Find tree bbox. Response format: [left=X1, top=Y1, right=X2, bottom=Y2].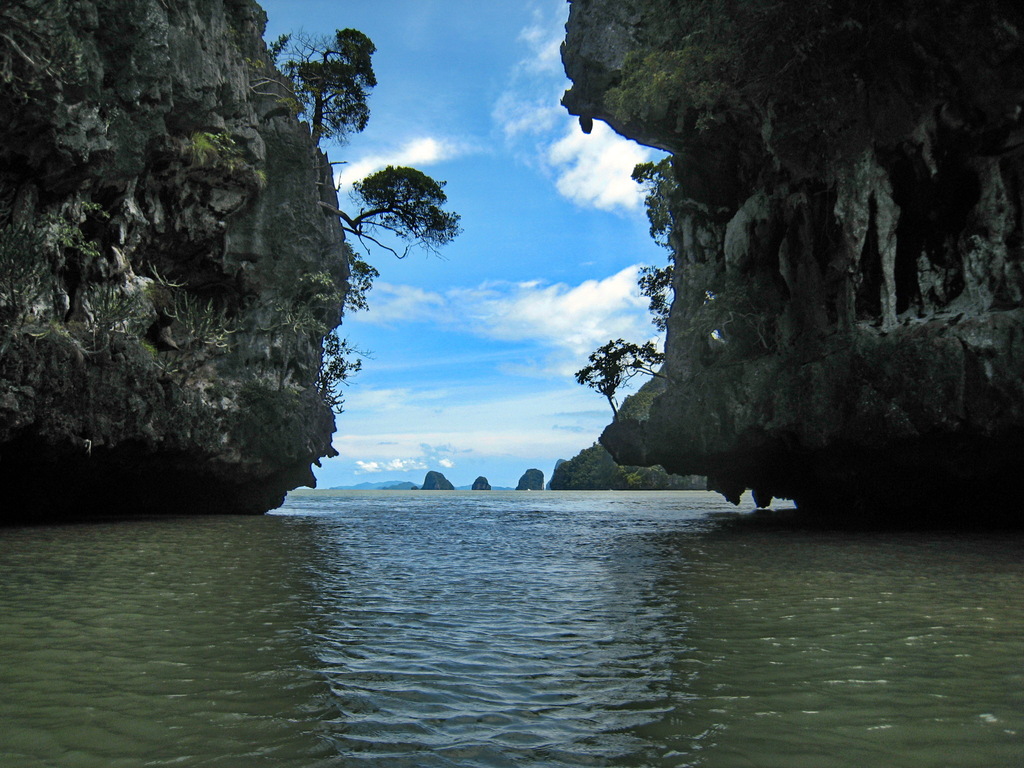
[left=310, top=154, right=468, bottom=264].
